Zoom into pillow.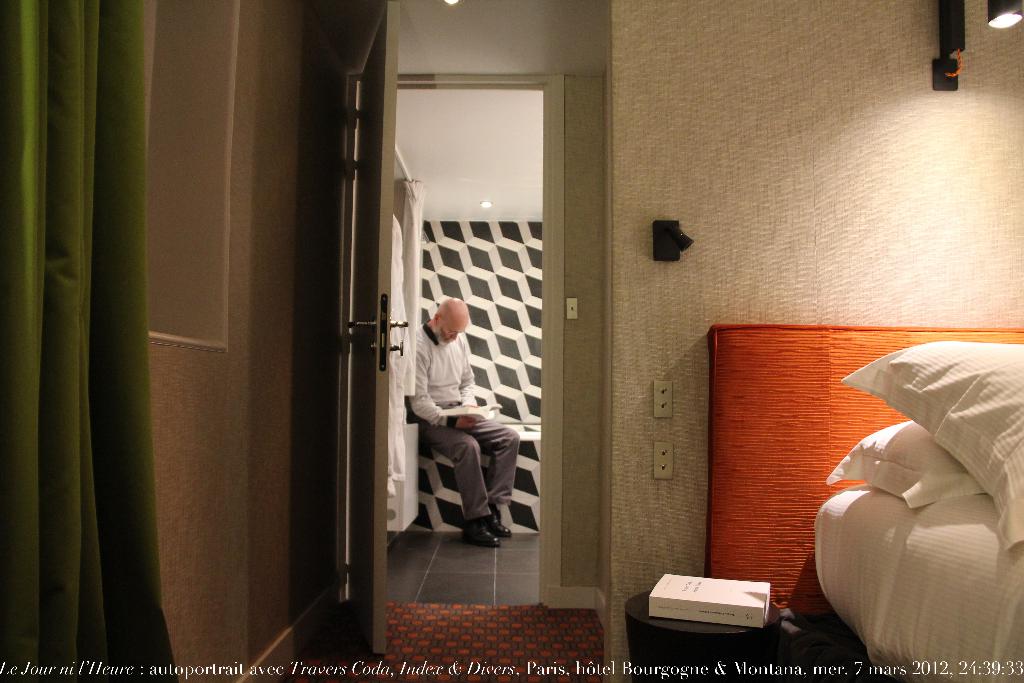
Zoom target: {"x1": 819, "y1": 415, "x2": 981, "y2": 509}.
